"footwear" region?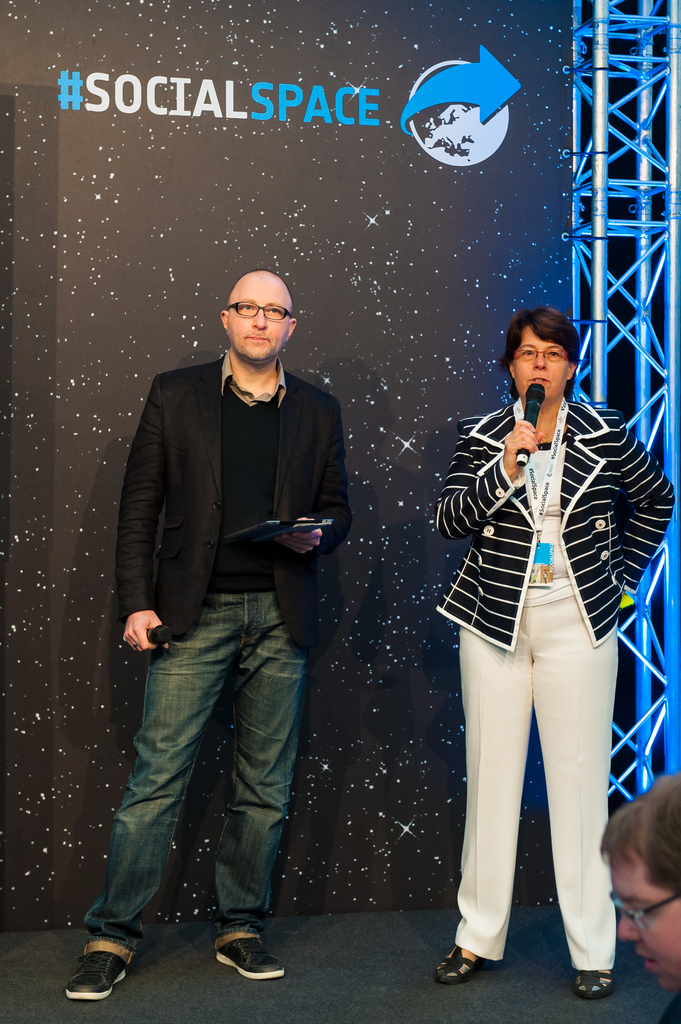
x1=216, y1=932, x2=288, y2=981
